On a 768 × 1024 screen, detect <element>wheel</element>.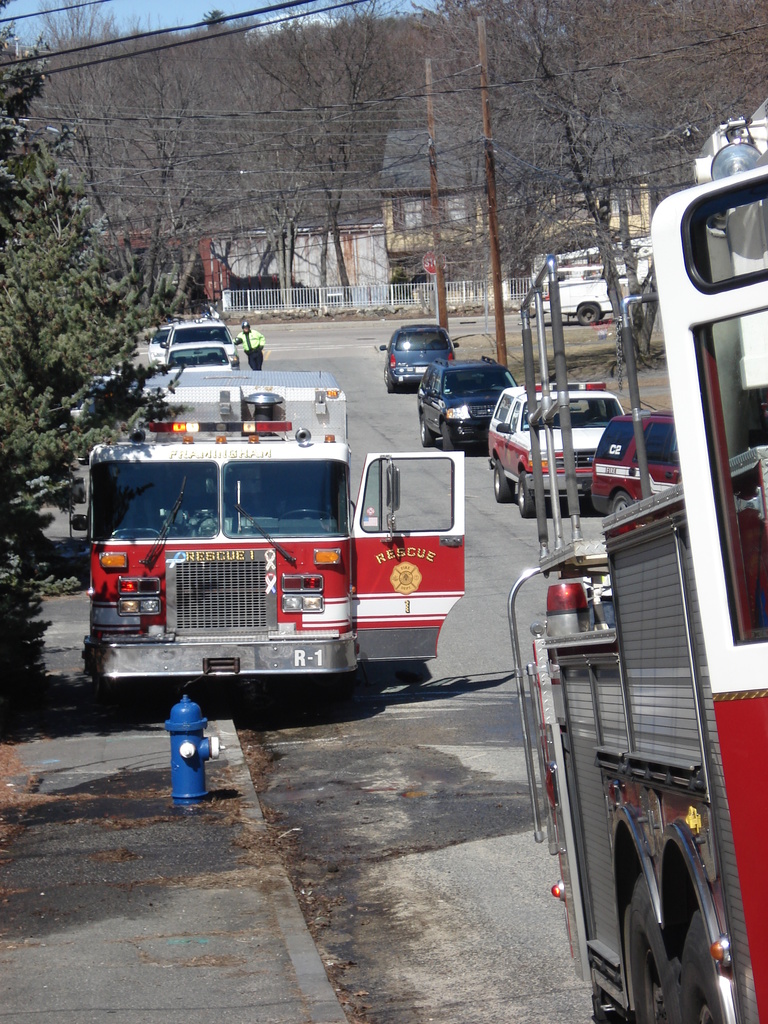
Rect(383, 369, 388, 387).
